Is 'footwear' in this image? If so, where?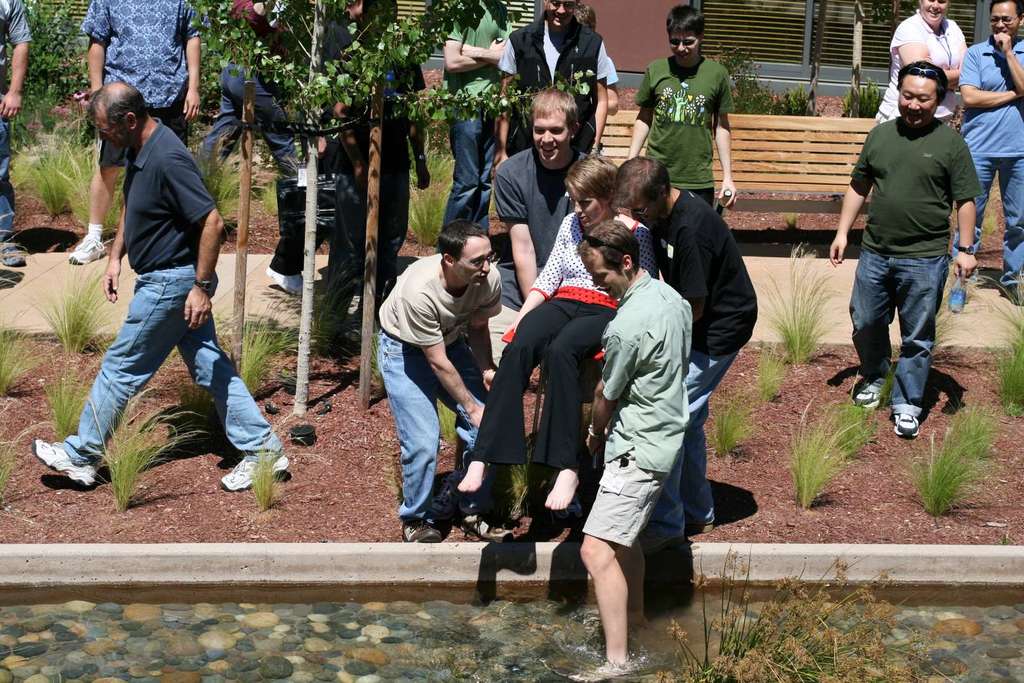
Yes, at <bbox>68, 229, 106, 264</bbox>.
